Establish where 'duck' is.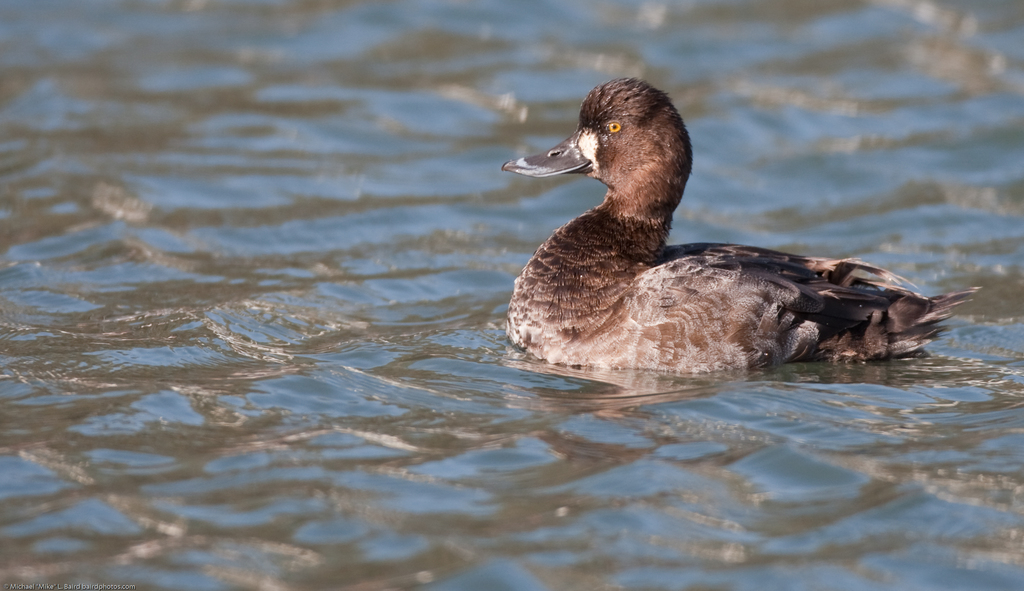
Established at [left=499, top=76, right=966, bottom=381].
